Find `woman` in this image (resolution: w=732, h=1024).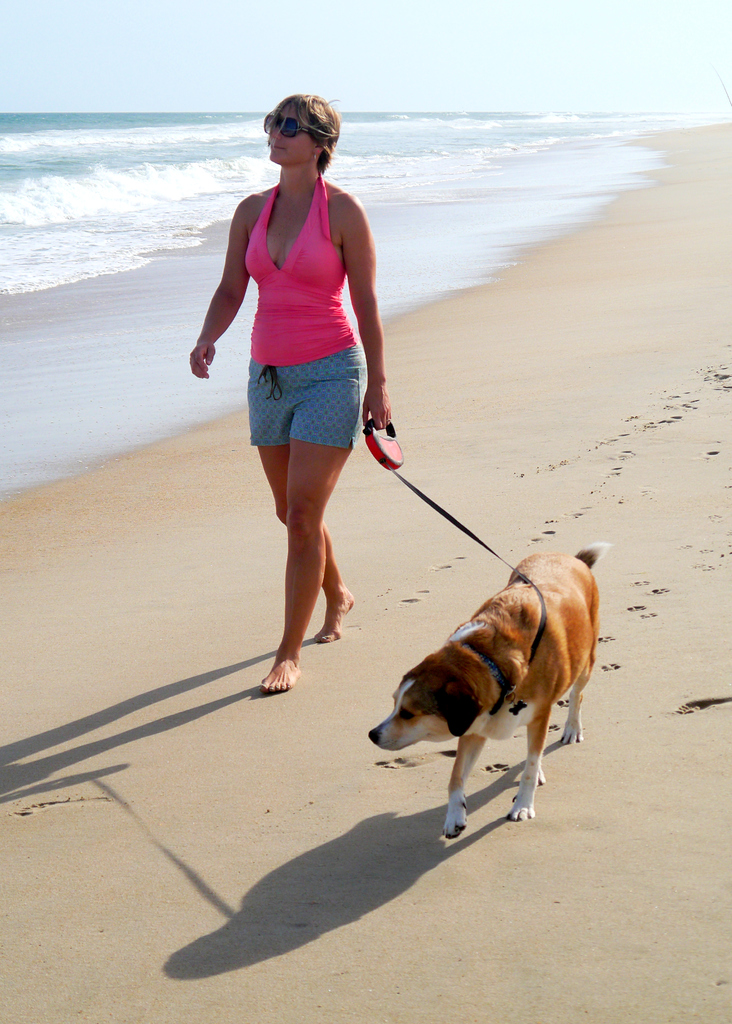
left=177, top=91, right=400, bottom=706.
